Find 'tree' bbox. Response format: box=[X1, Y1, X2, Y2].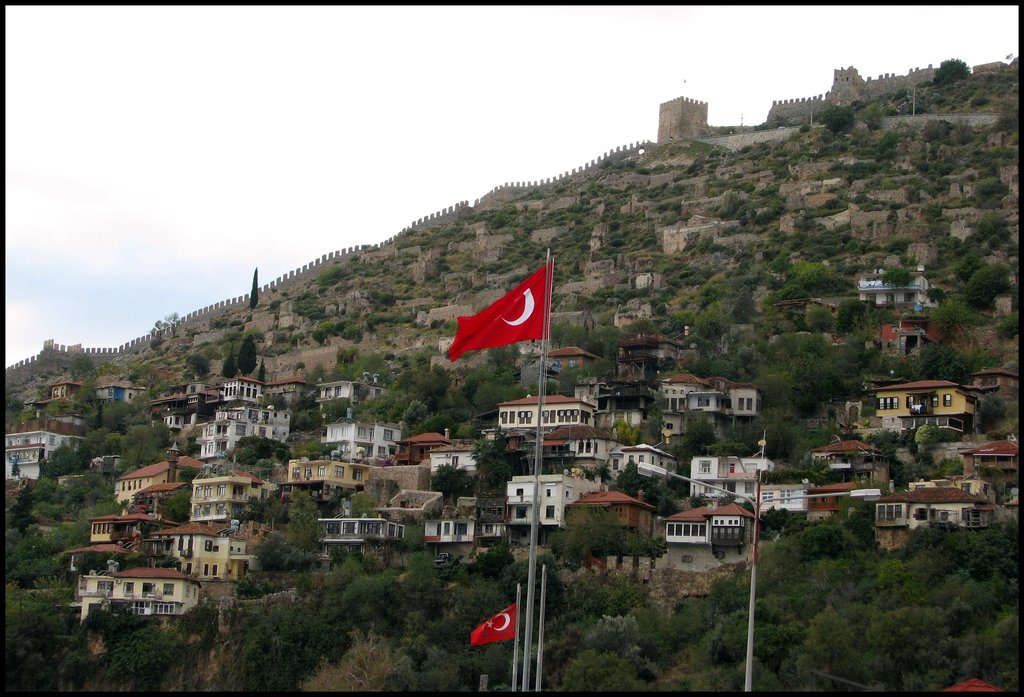
box=[1, 580, 180, 693].
